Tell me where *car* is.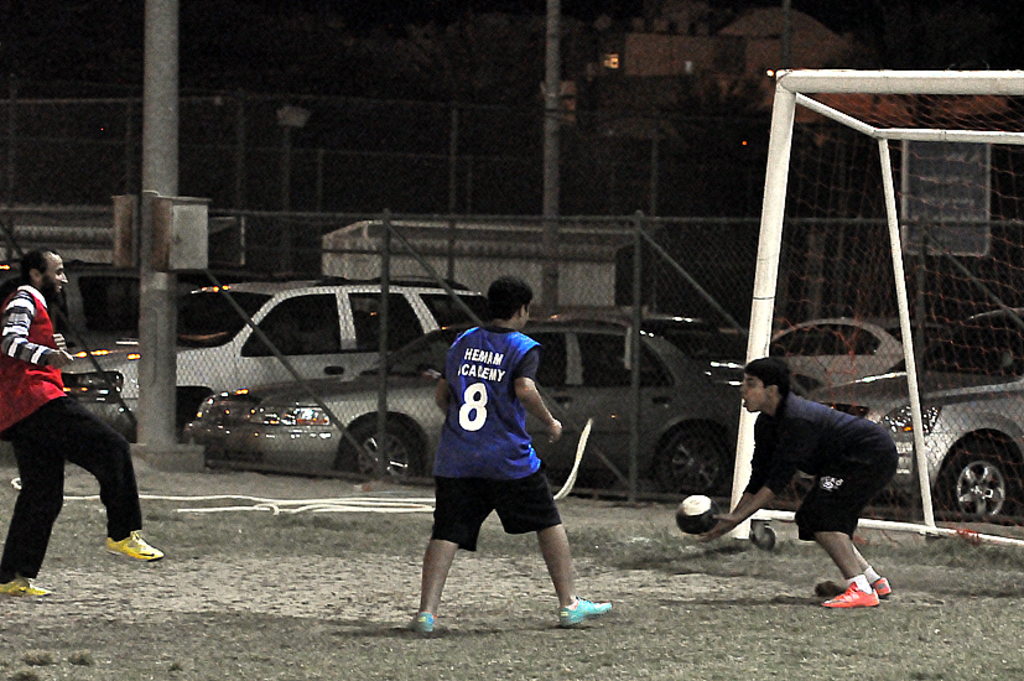
*car* is at {"left": 764, "top": 324, "right": 998, "bottom": 383}.
